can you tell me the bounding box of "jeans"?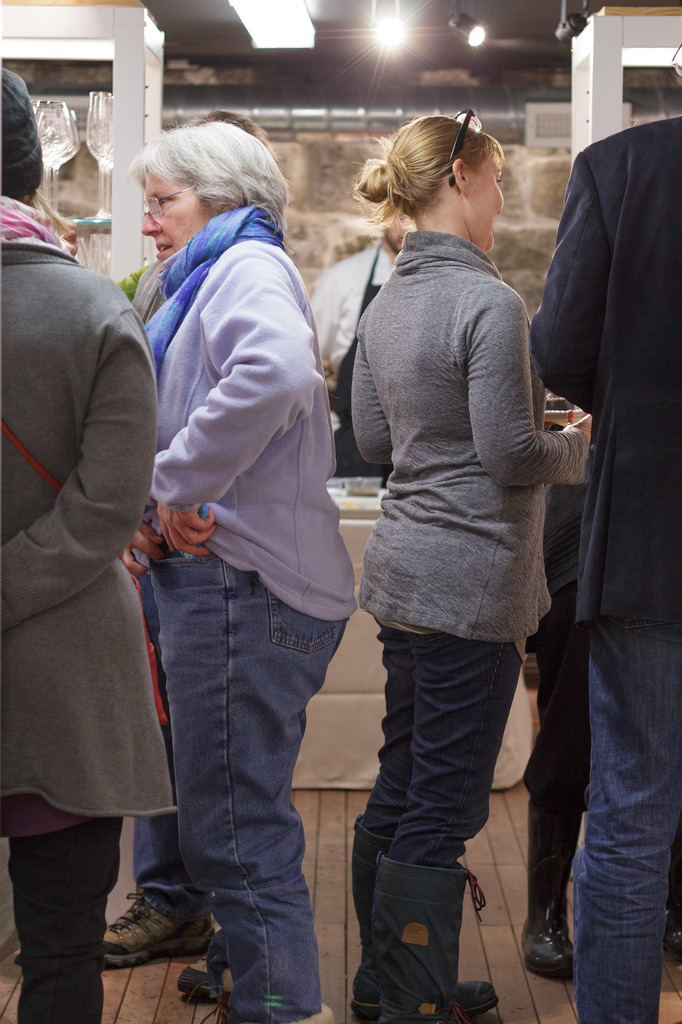
bbox=[589, 616, 681, 1023].
